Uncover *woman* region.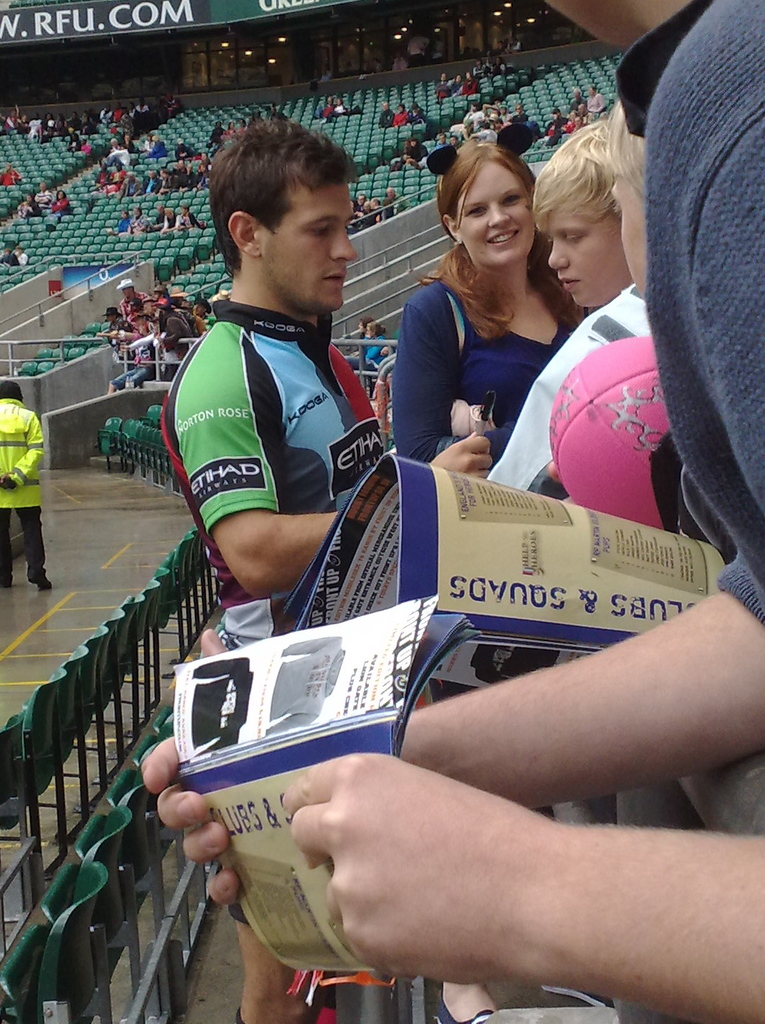
Uncovered: {"x1": 362, "y1": 322, "x2": 390, "y2": 371}.
